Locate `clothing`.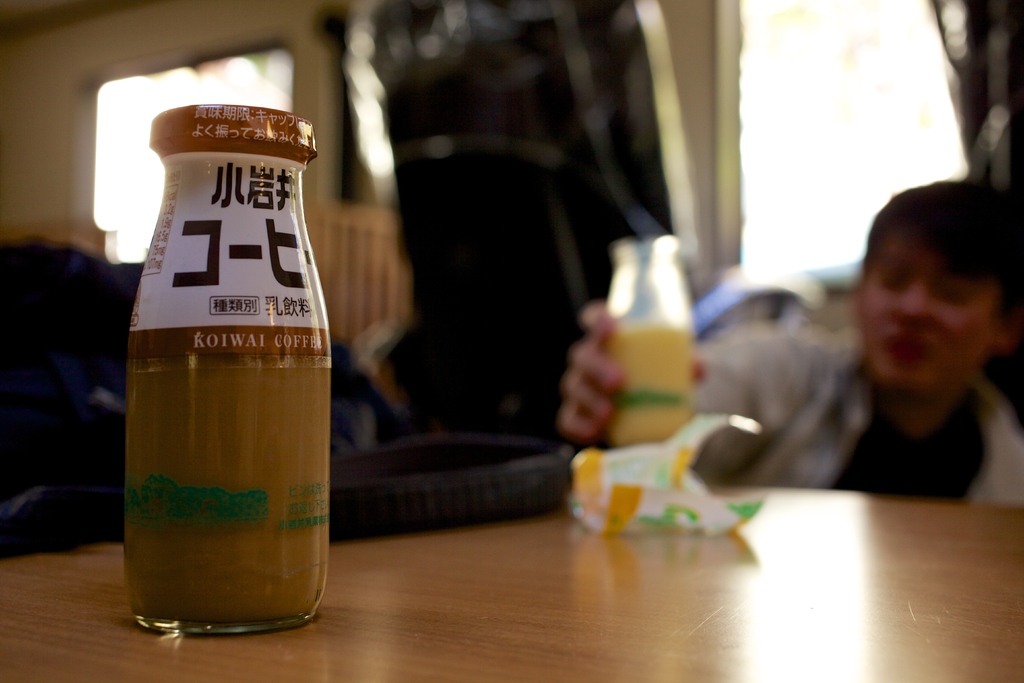
Bounding box: bbox(679, 276, 1017, 513).
